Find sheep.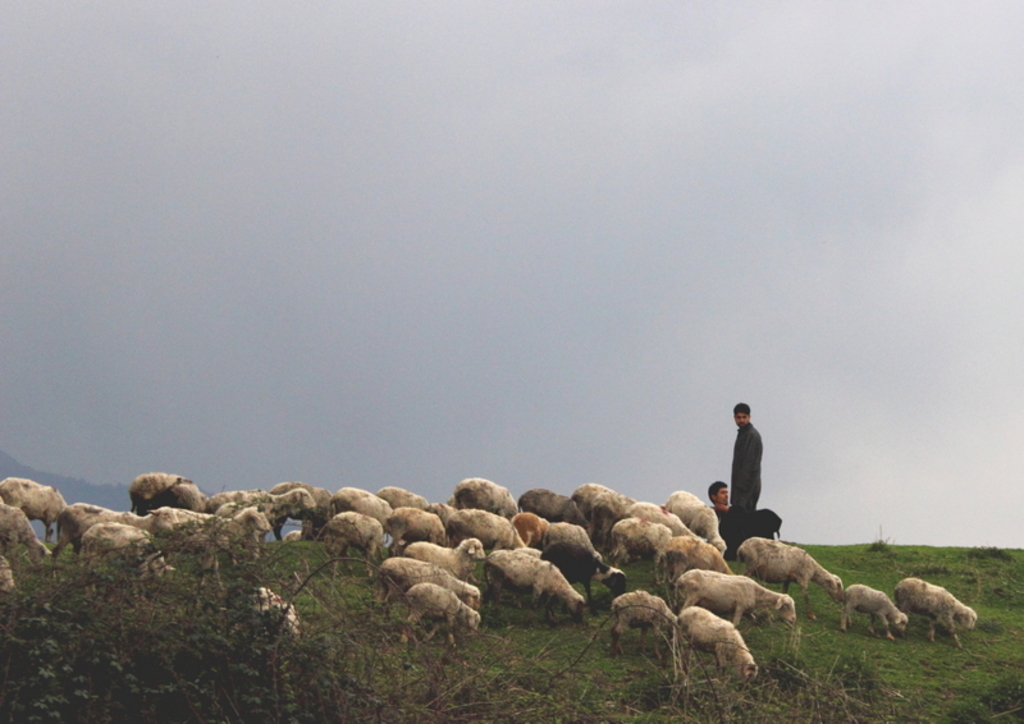
390/531/480/576.
